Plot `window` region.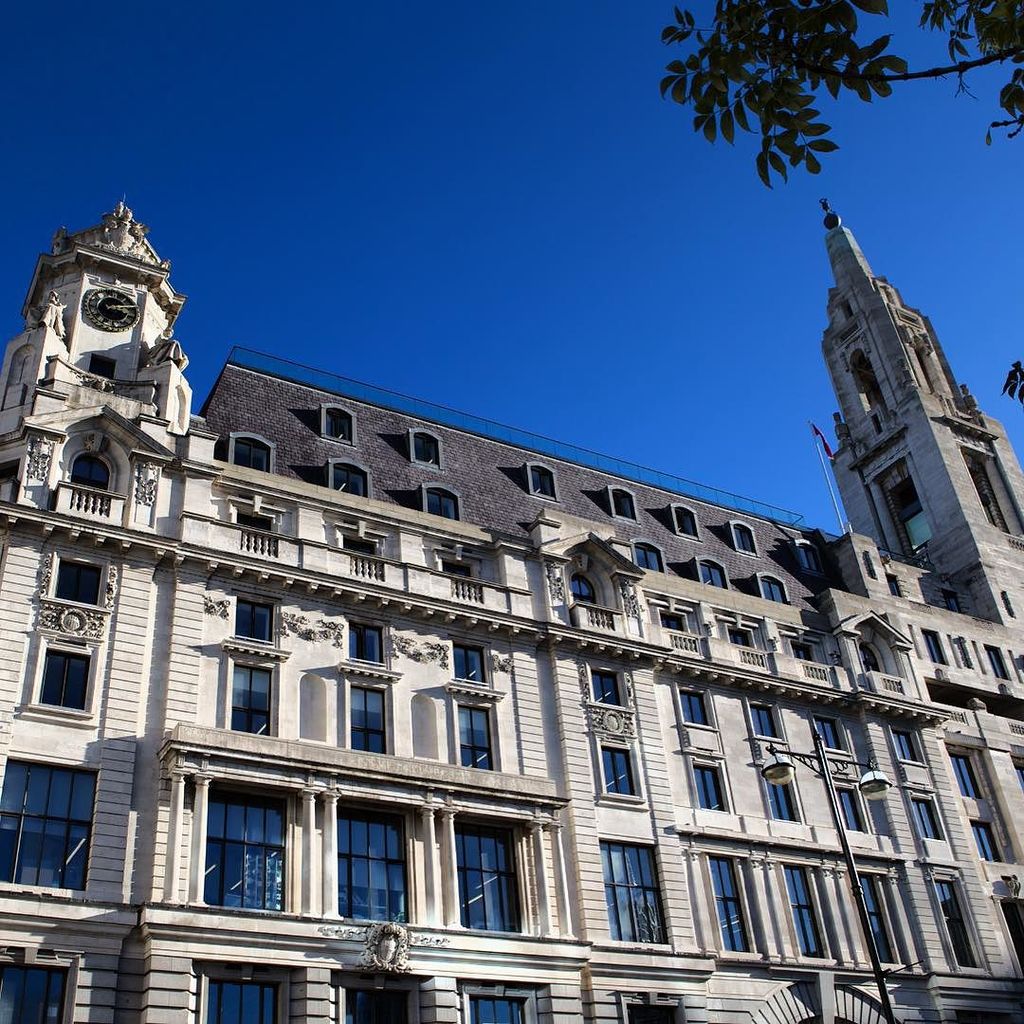
Plotted at bbox(800, 645, 816, 666).
